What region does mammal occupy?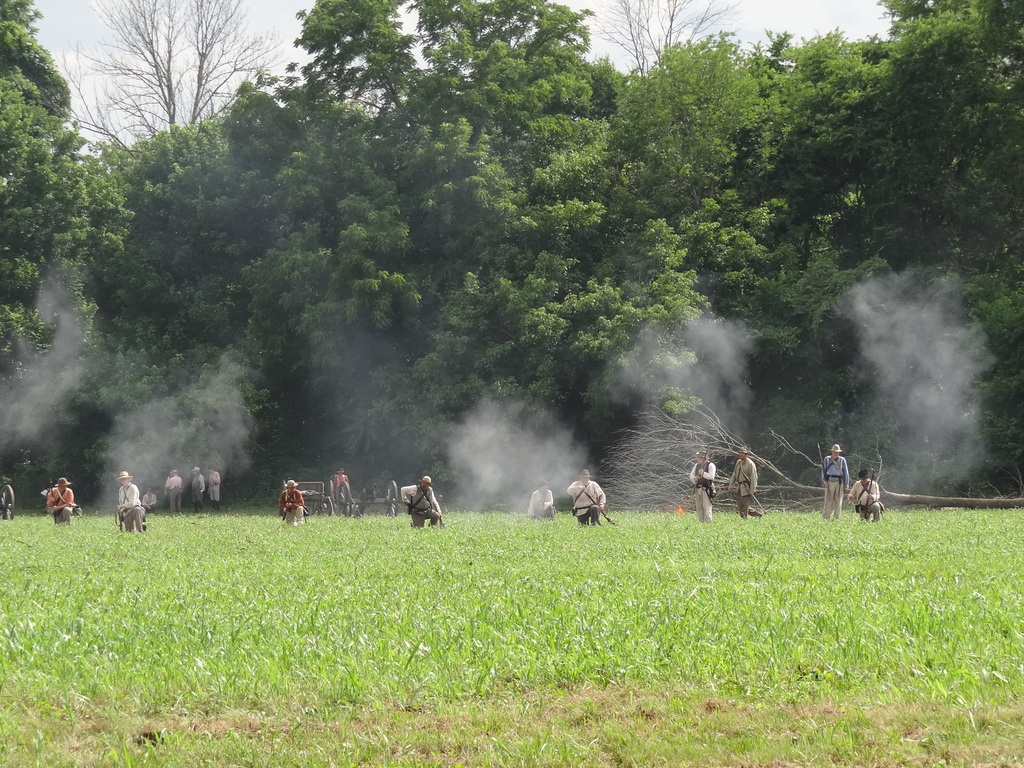
bbox=(166, 468, 182, 514).
